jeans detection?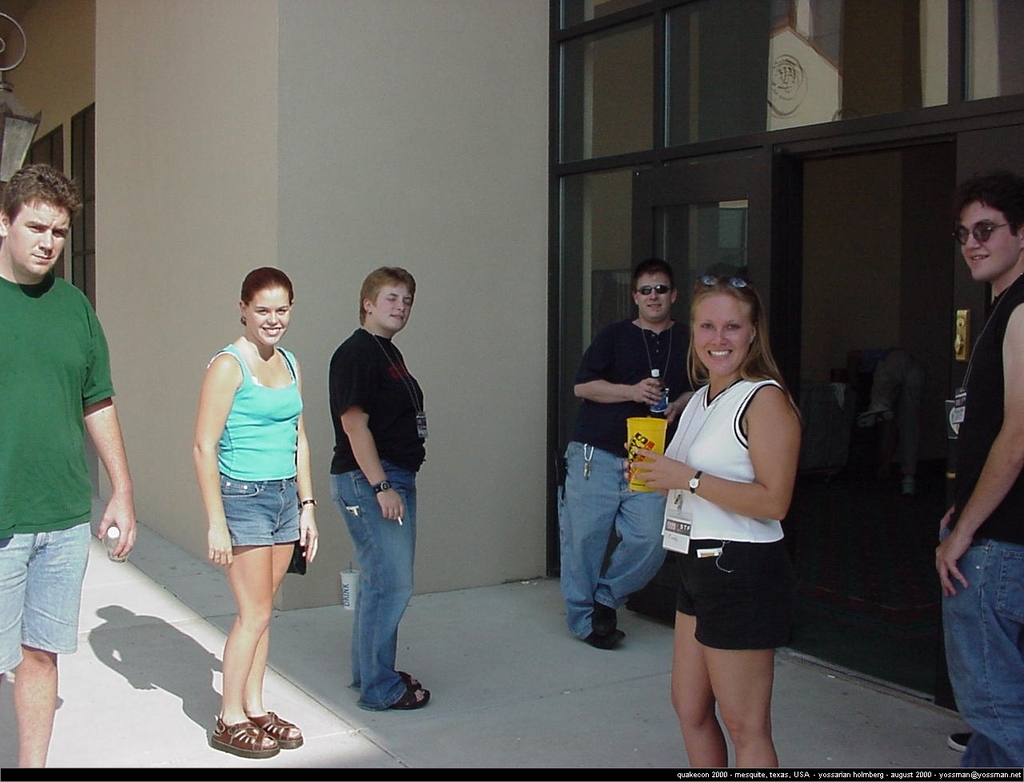
556 439 669 640
